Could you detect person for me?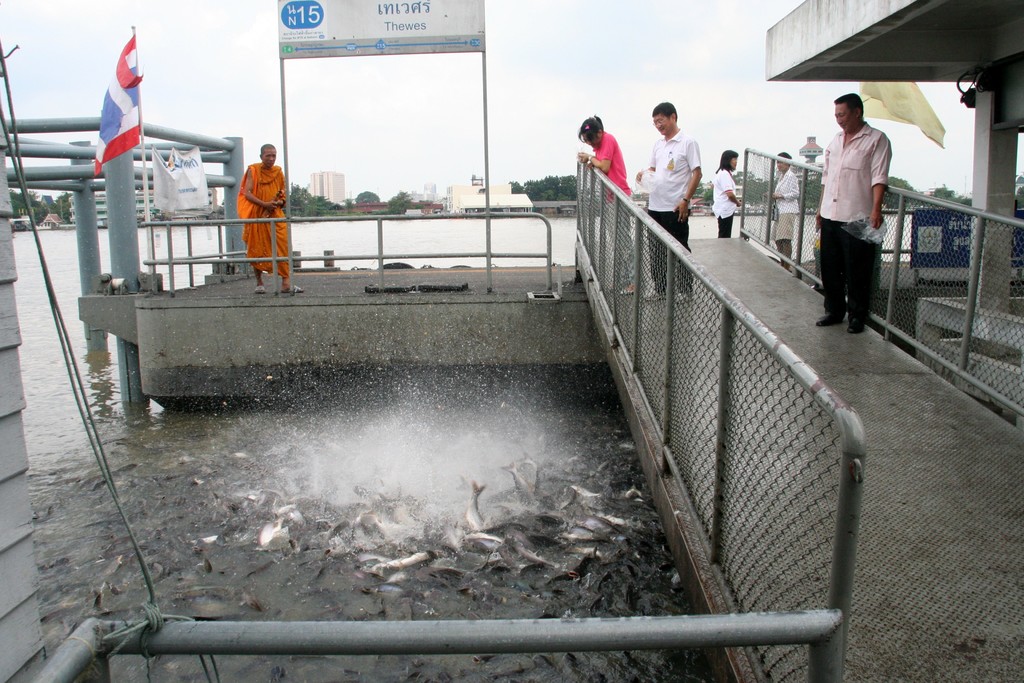
Detection result: <bbox>241, 150, 303, 289</bbox>.
